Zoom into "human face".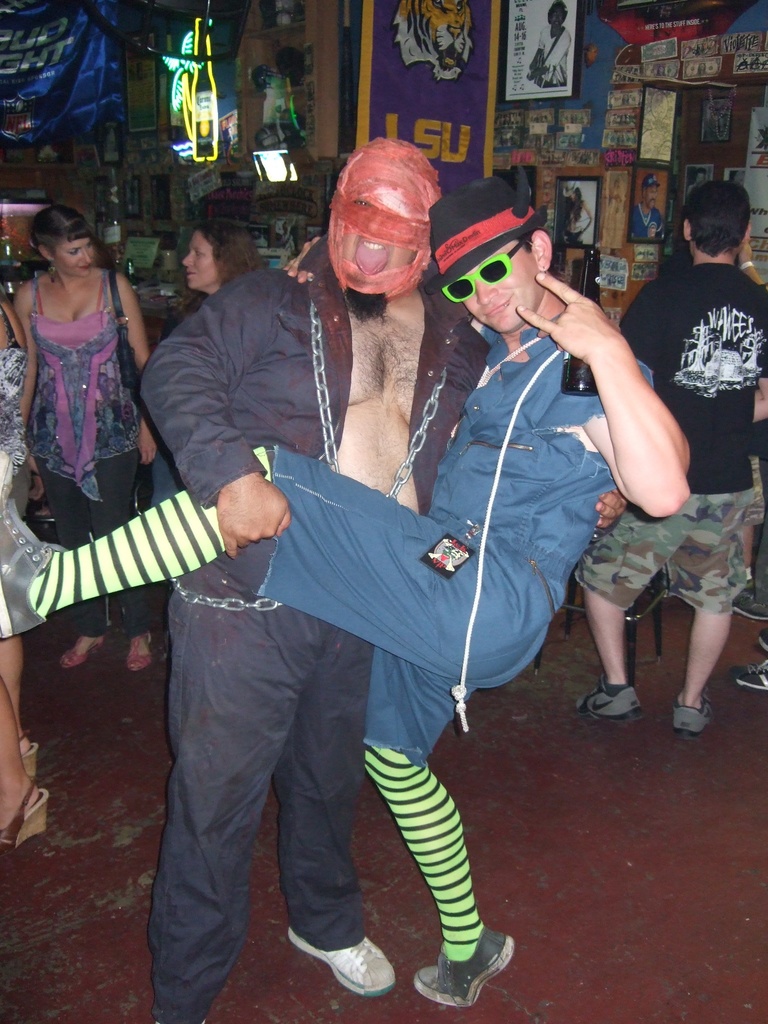
Zoom target: x1=179 y1=234 x2=220 y2=292.
